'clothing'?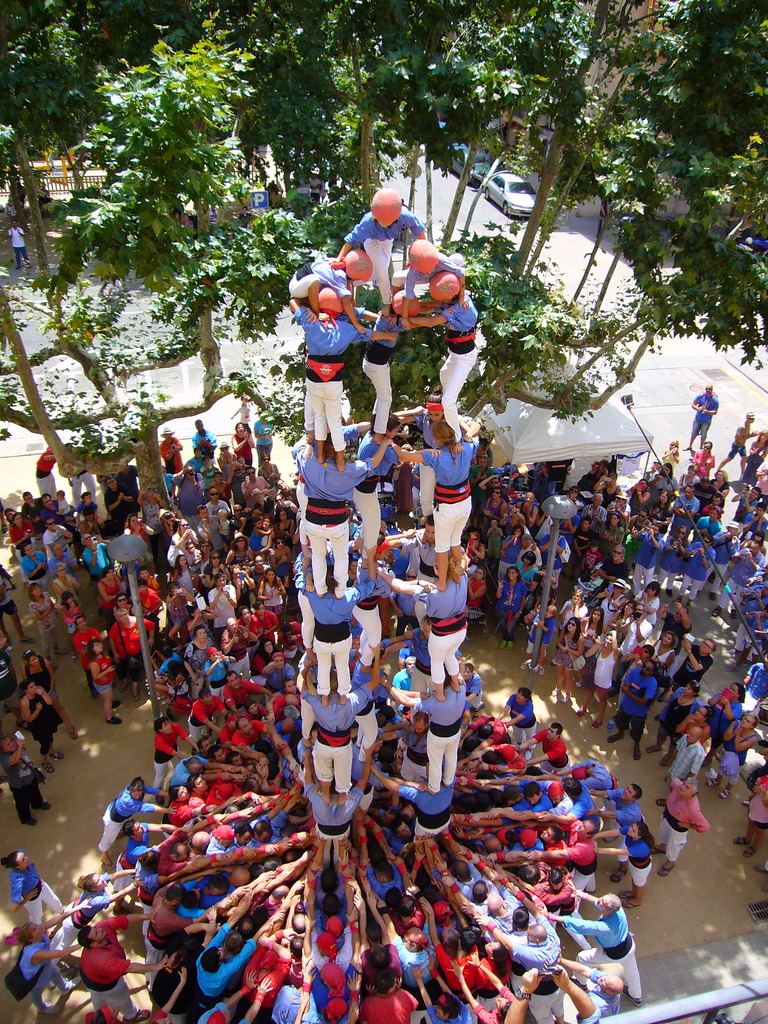
691, 394, 723, 439
